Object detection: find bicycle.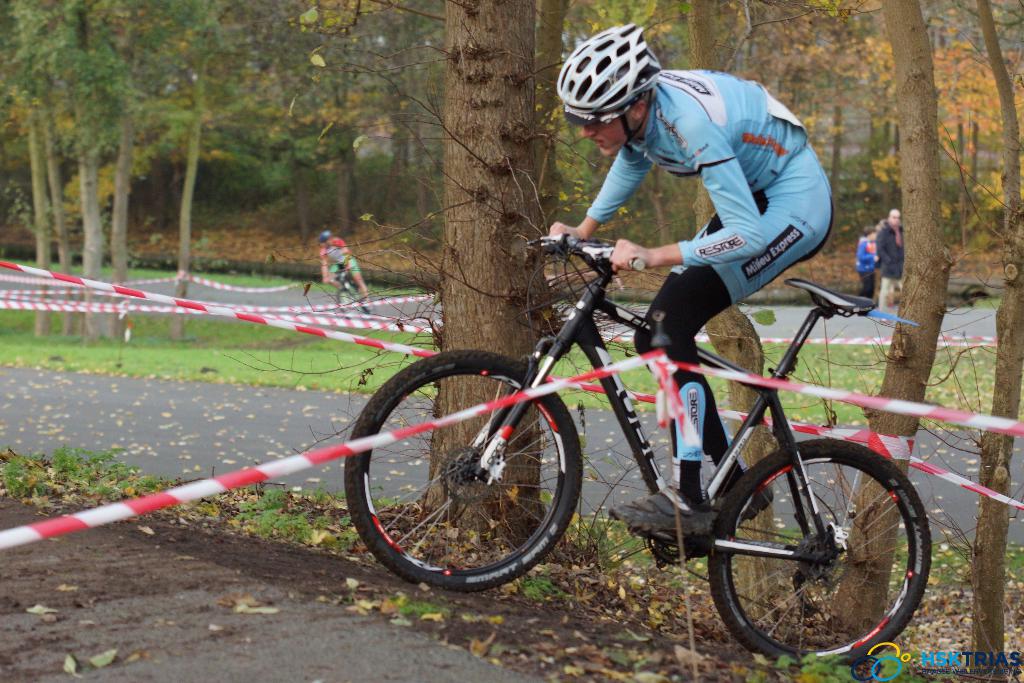
x1=326, y1=263, x2=367, y2=315.
